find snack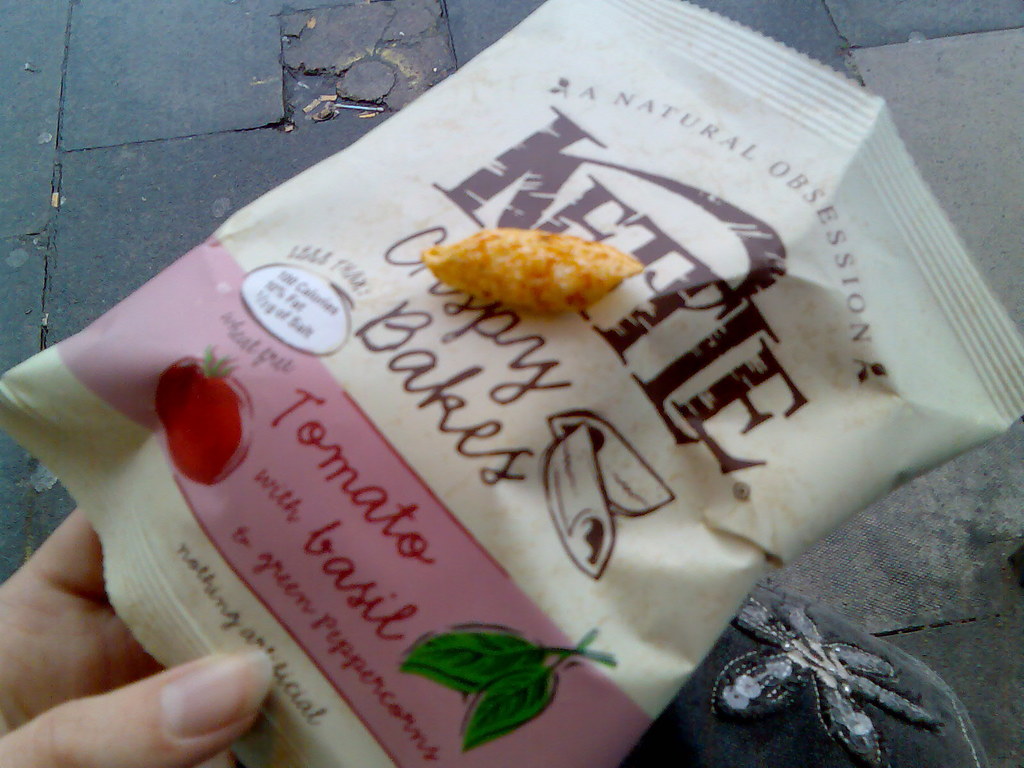
410 228 664 338
